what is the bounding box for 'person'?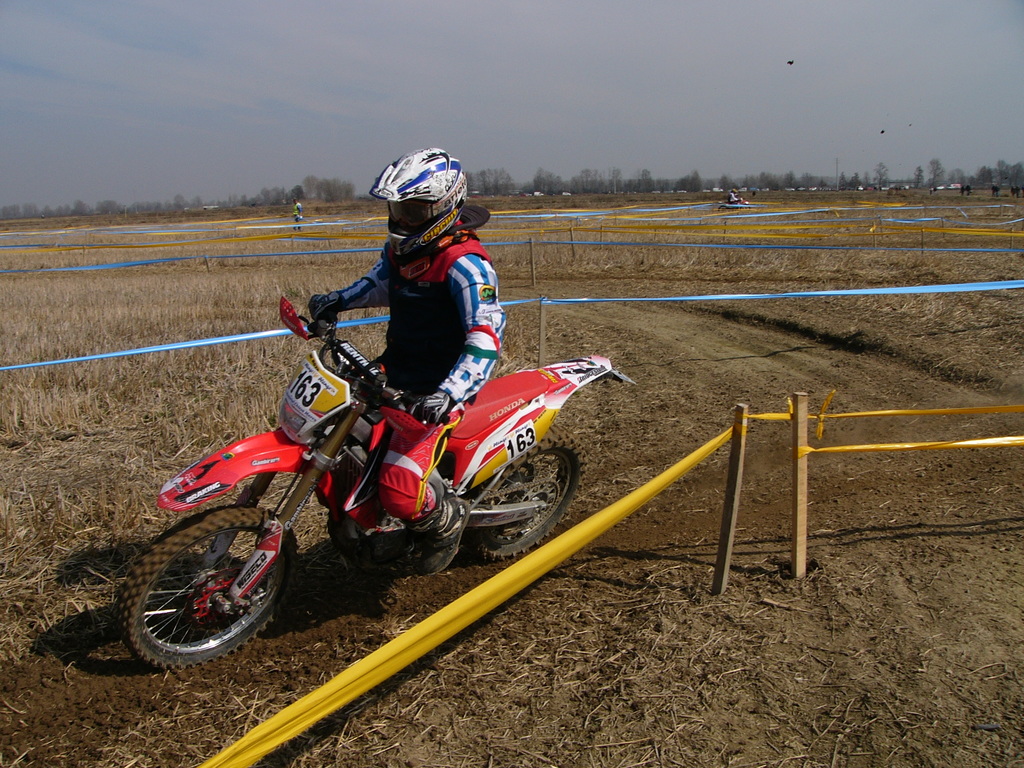
select_region(280, 146, 511, 591).
